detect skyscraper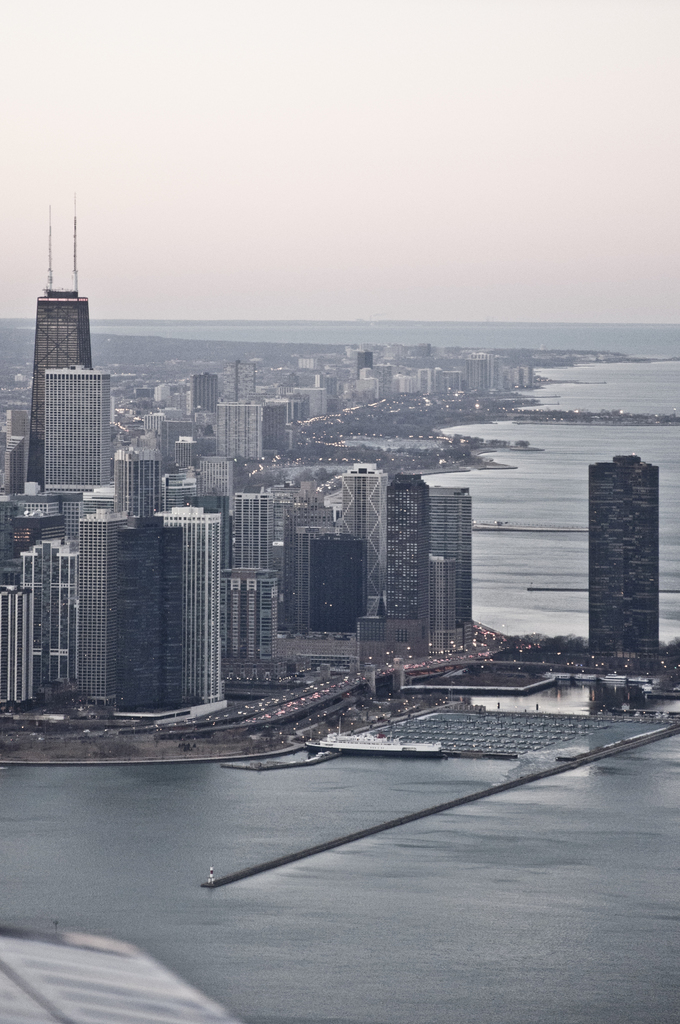
36, 364, 119, 488
